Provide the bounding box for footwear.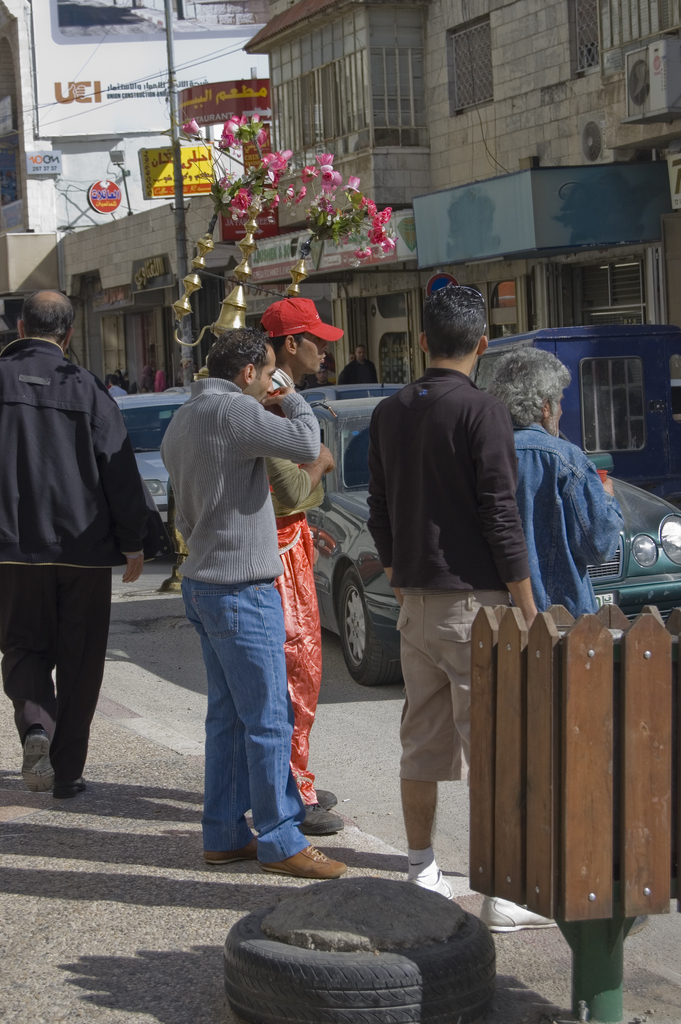
pyautogui.locateOnScreen(265, 845, 351, 875).
